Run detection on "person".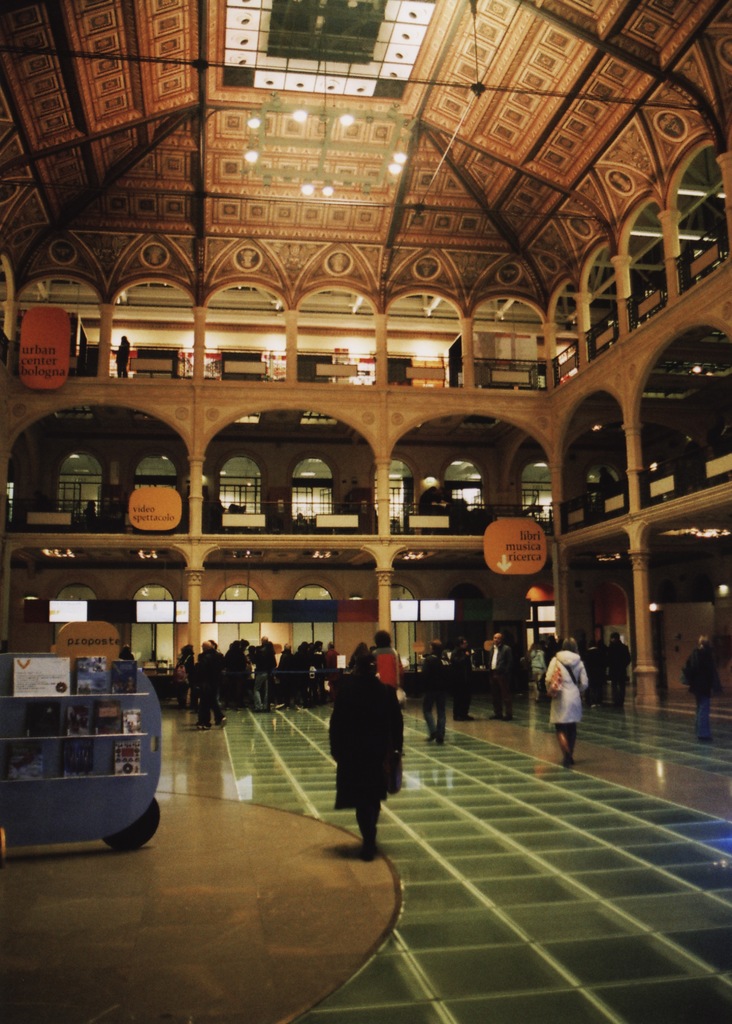
Result: {"x1": 682, "y1": 636, "x2": 724, "y2": 742}.
